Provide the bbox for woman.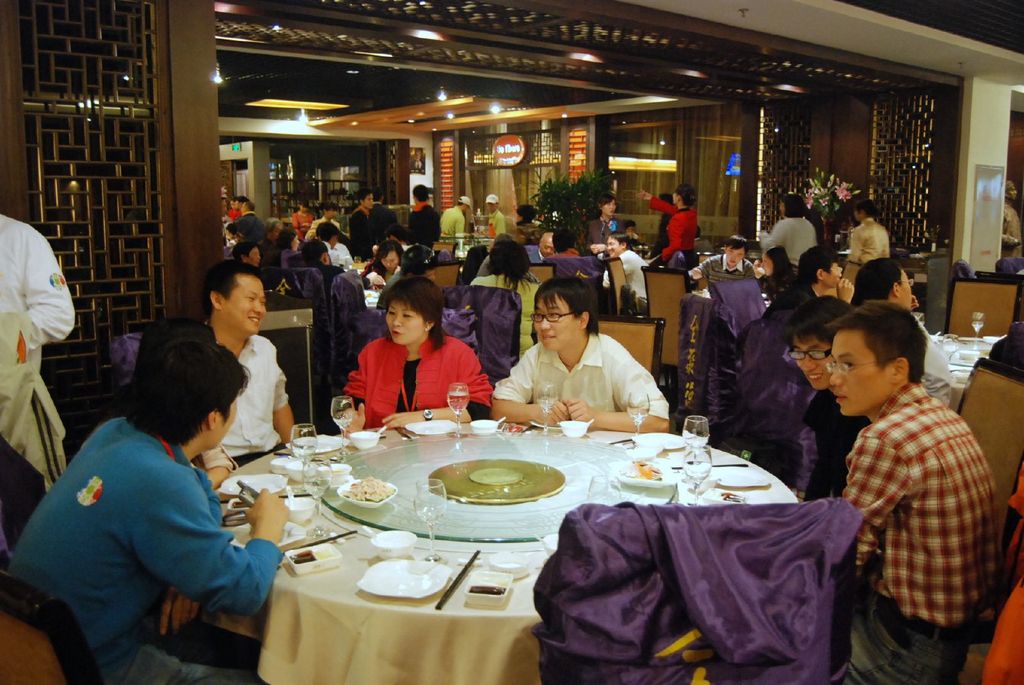
(548,228,588,270).
